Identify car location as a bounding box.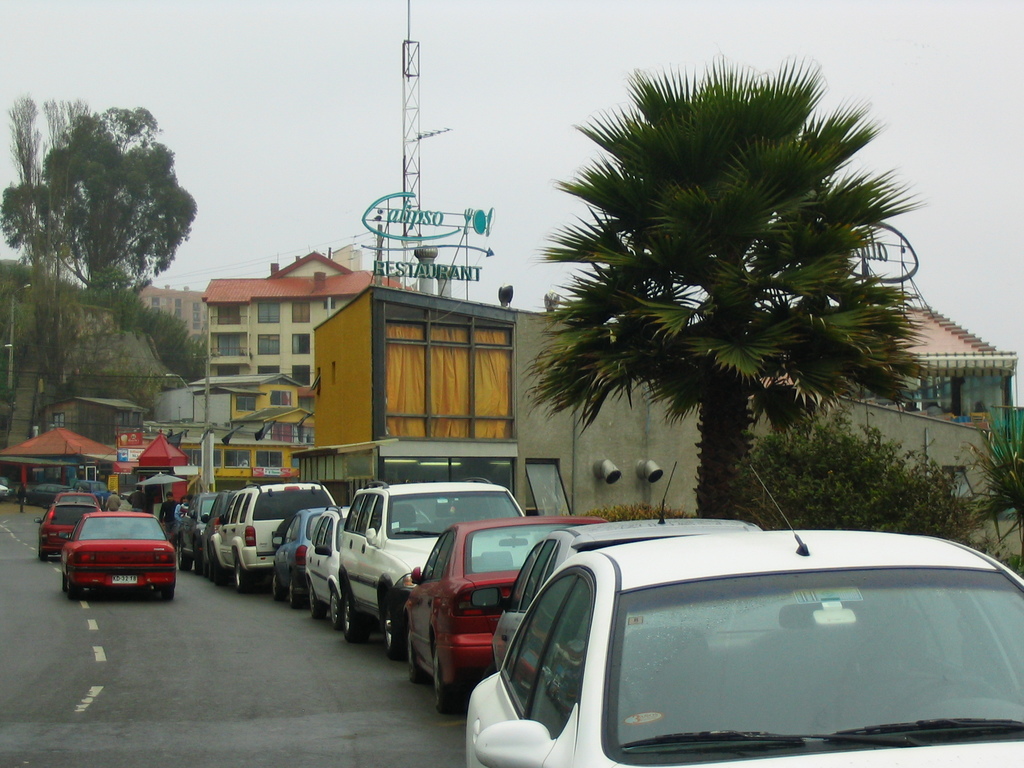
Rect(59, 507, 175, 604).
